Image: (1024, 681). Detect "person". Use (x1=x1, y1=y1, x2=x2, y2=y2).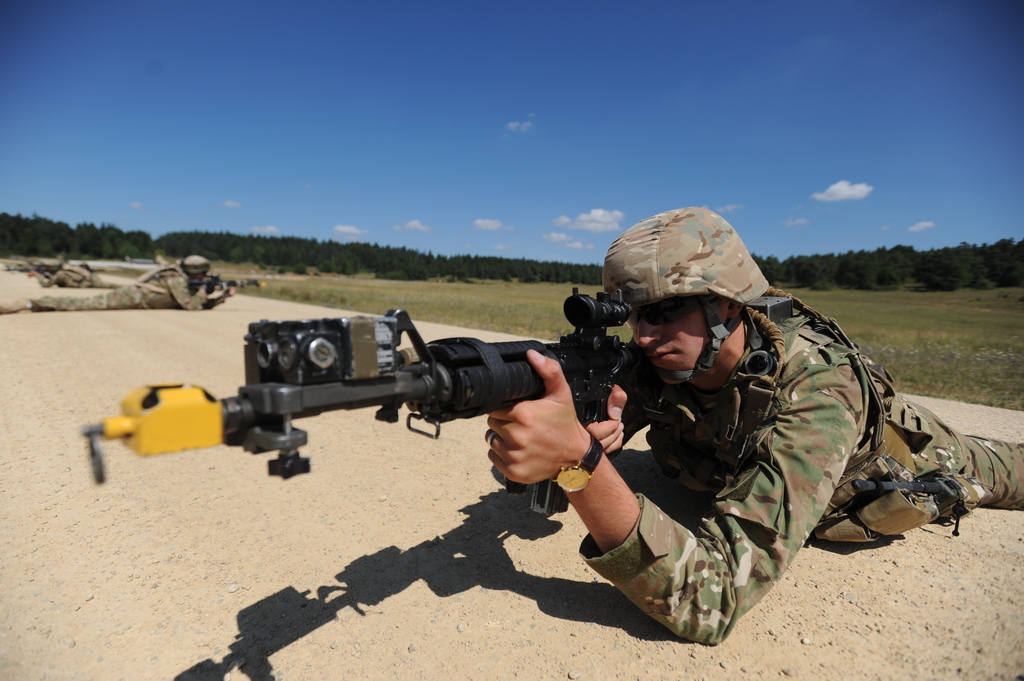
(x1=24, y1=259, x2=124, y2=288).
